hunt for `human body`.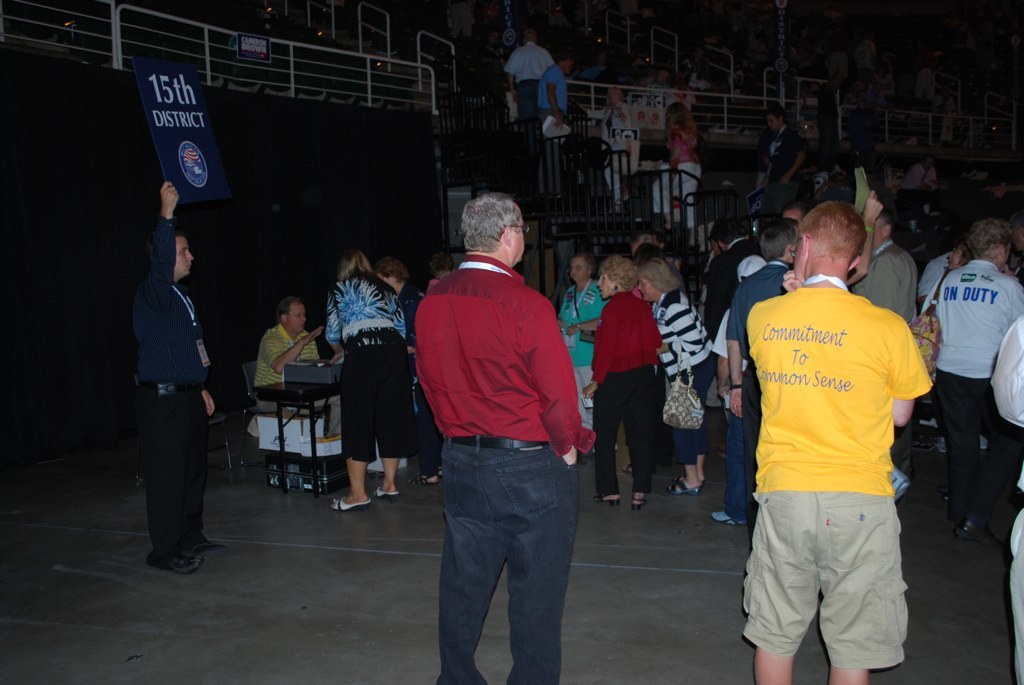
Hunted down at (558,277,607,410).
